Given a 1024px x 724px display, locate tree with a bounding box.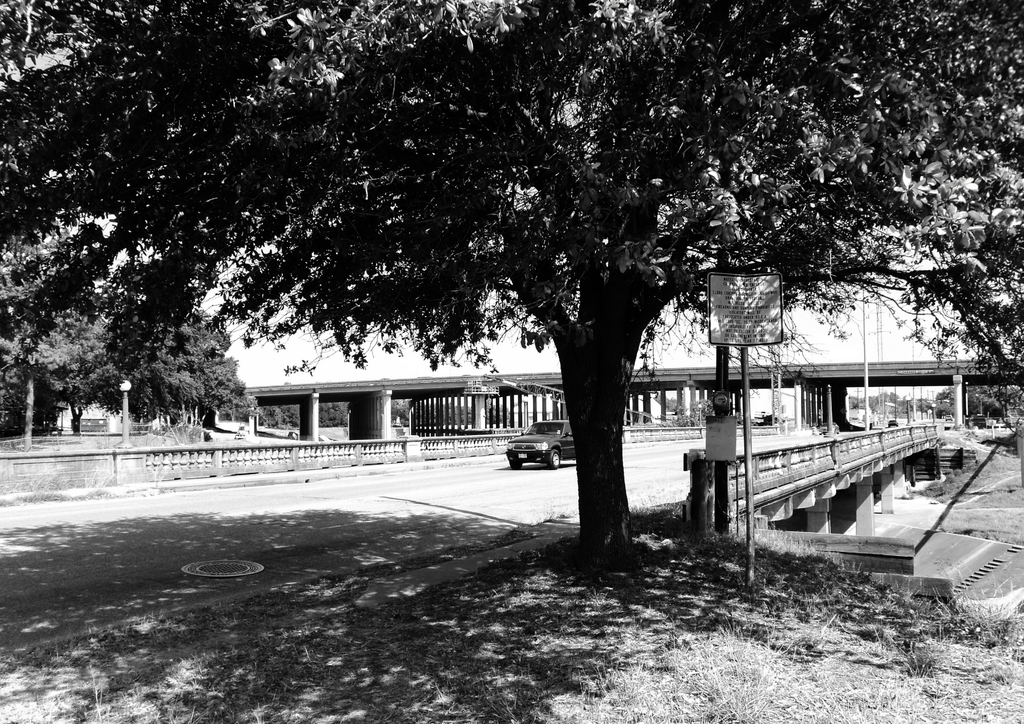
Located: (x1=0, y1=0, x2=1023, y2=569).
